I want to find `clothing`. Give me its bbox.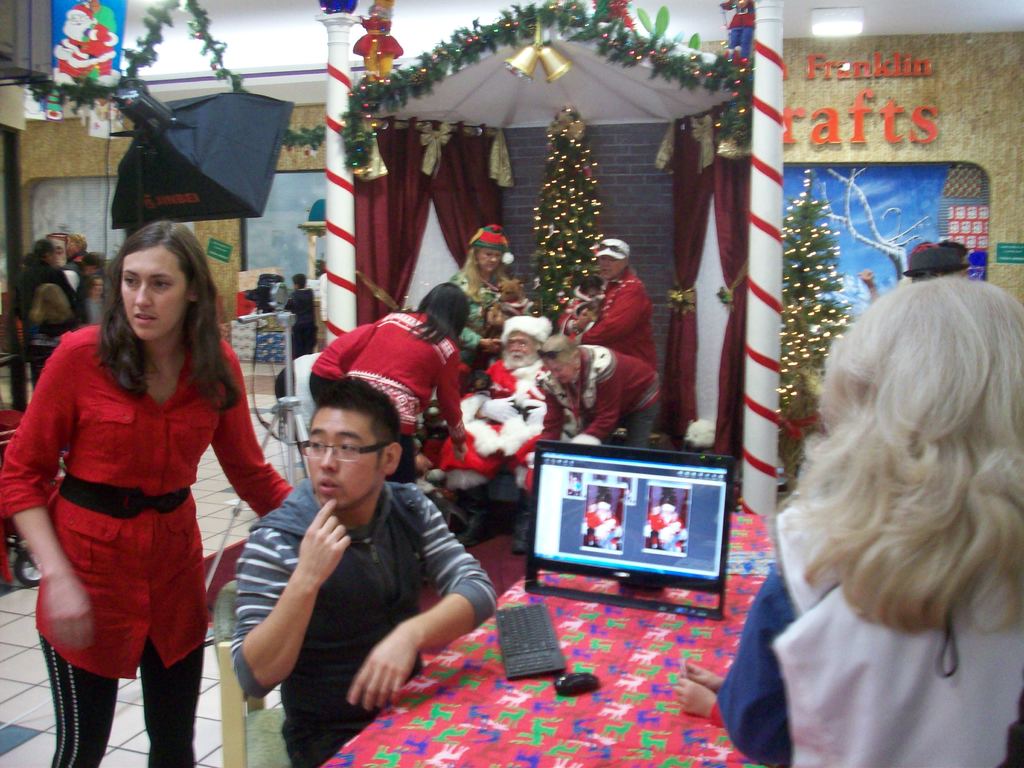
<bbox>91, 1, 117, 33</bbox>.
